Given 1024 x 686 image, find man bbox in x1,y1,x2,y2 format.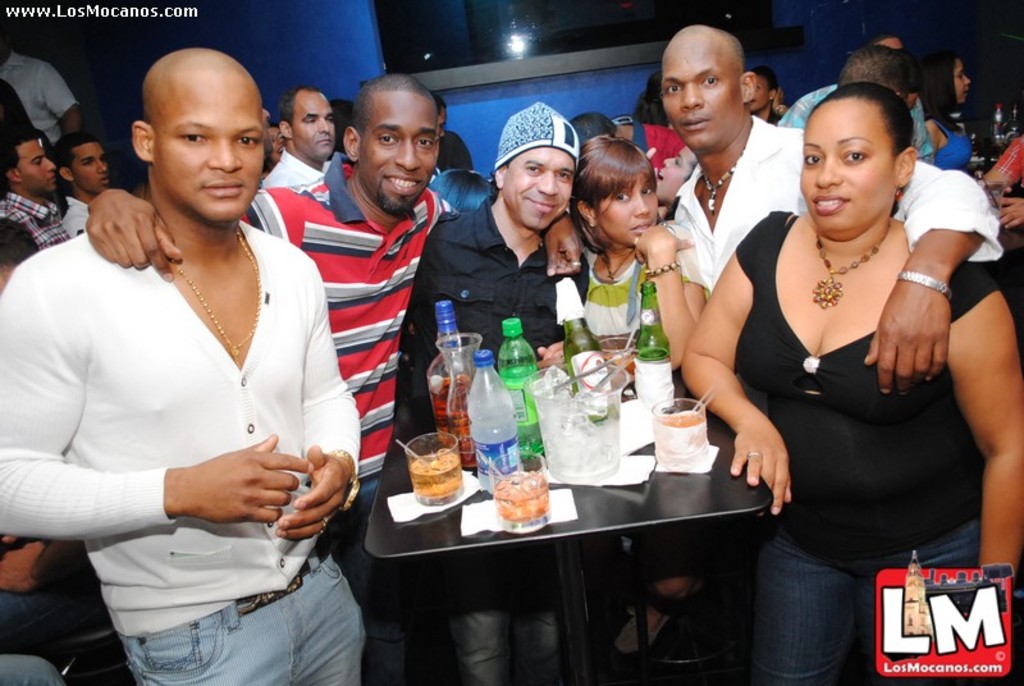
82,68,584,685.
